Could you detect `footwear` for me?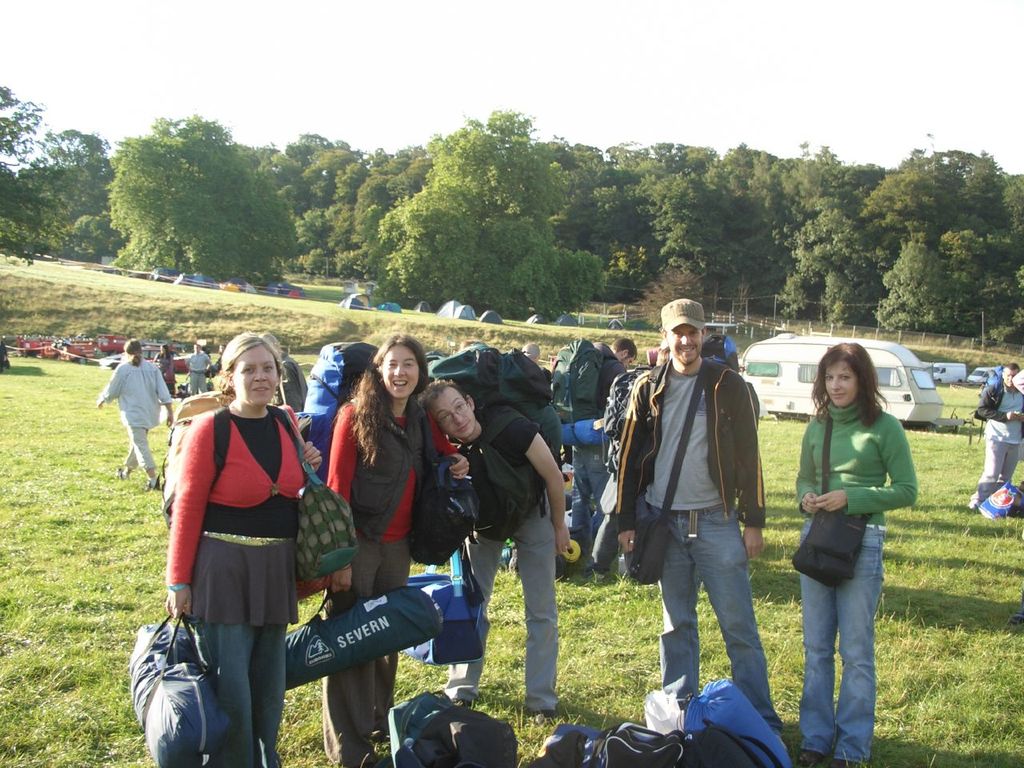
Detection result: 800, 752, 826, 767.
